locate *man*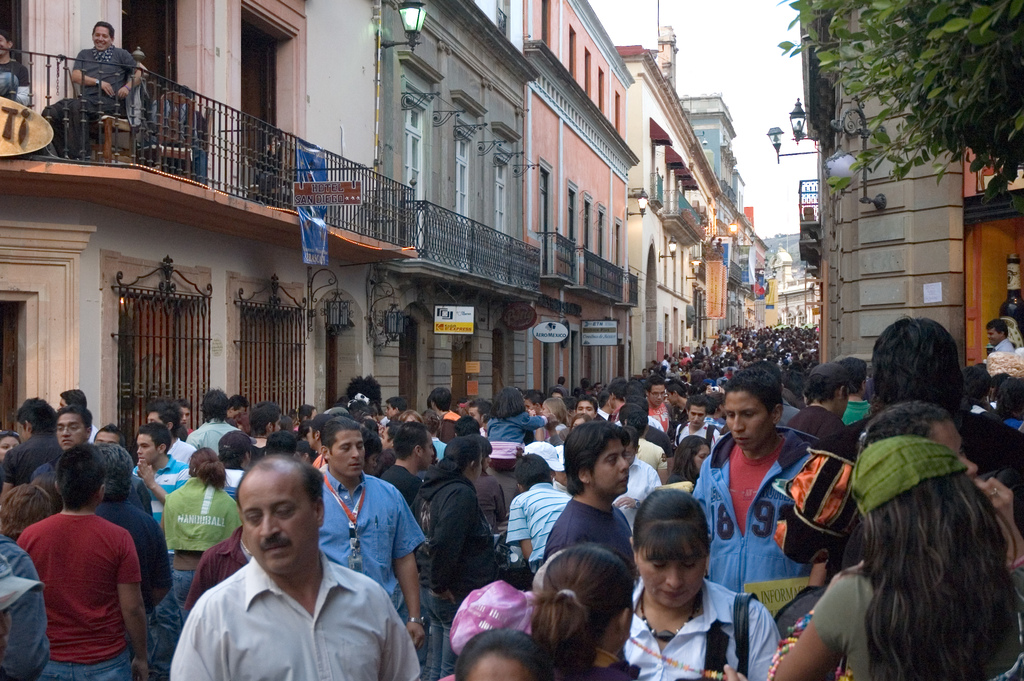
left=424, top=388, right=475, bottom=439
